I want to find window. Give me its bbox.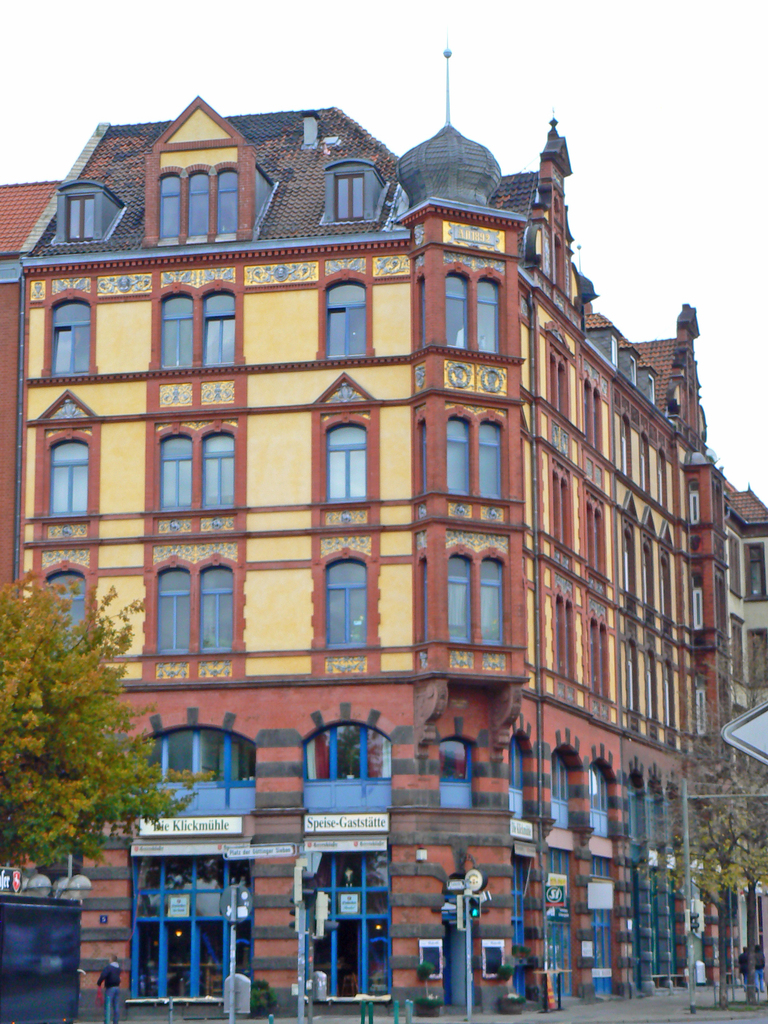
744:625:767:689.
